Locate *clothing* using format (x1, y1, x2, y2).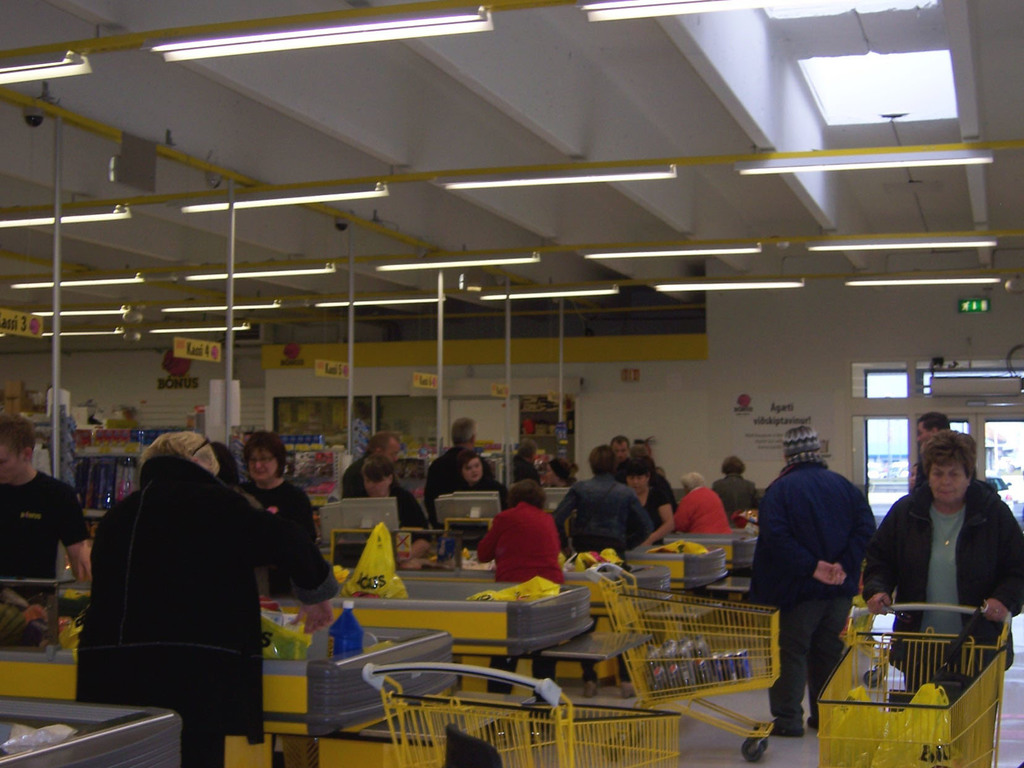
(558, 468, 654, 546).
